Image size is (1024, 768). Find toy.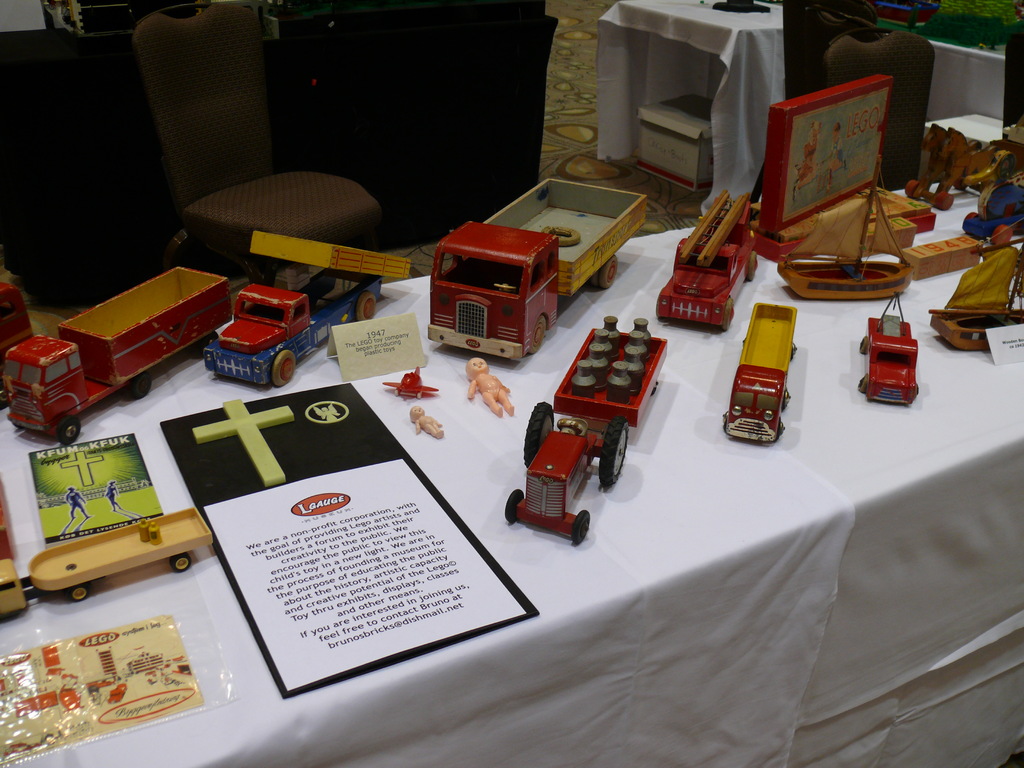
crop(108, 682, 129, 703).
